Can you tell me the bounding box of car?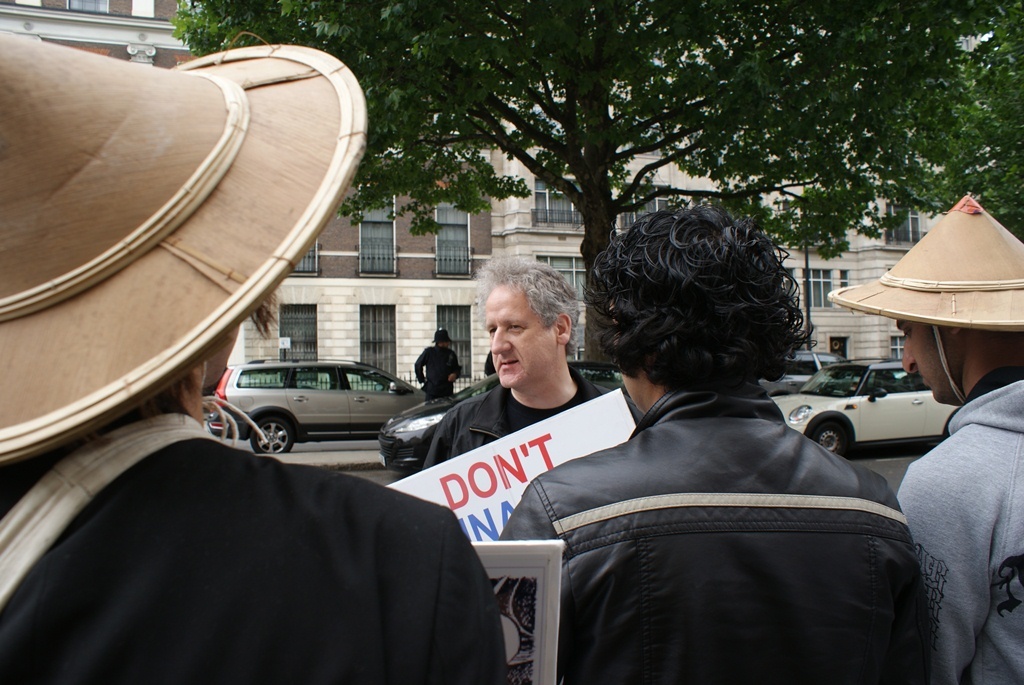
210/357/434/454.
